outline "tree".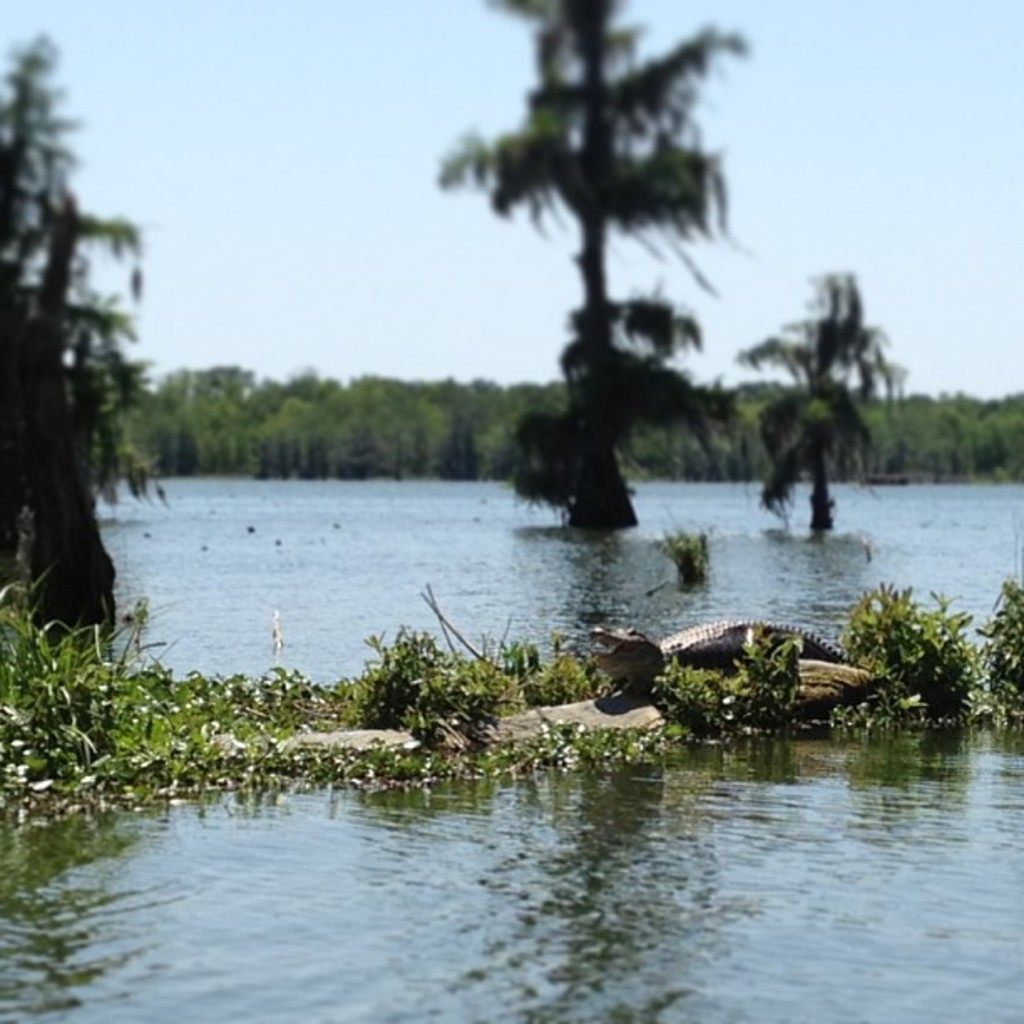
Outline: 442:0:760:530.
